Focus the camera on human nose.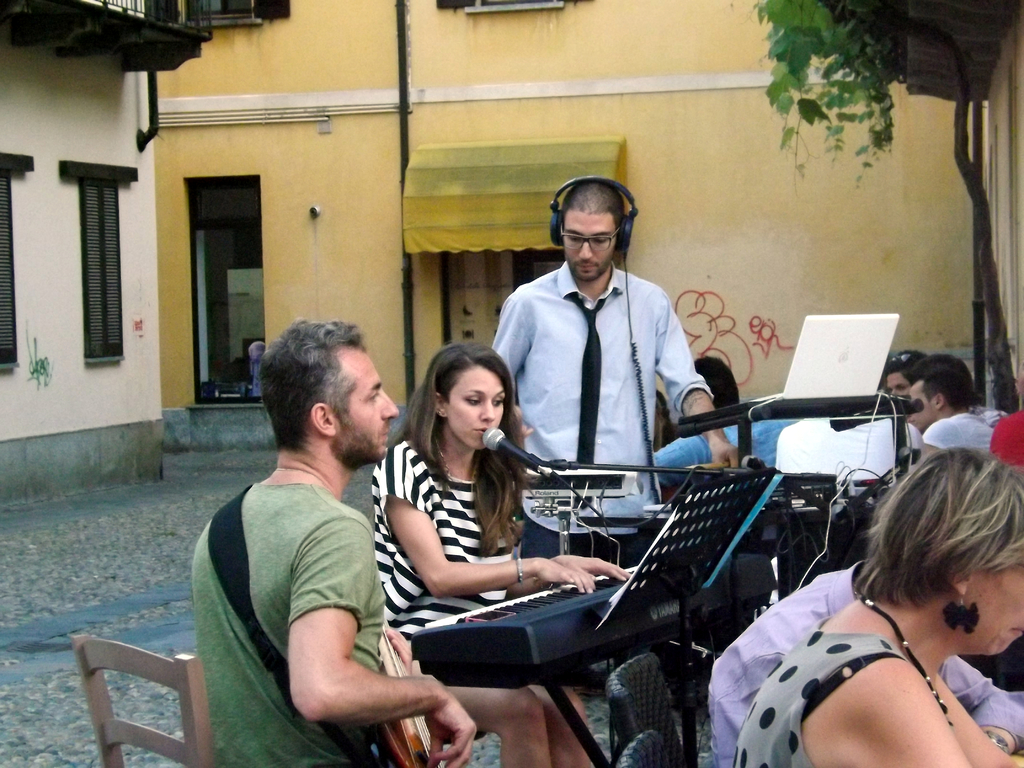
Focus region: (left=481, top=397, right=494, bottom=419).
